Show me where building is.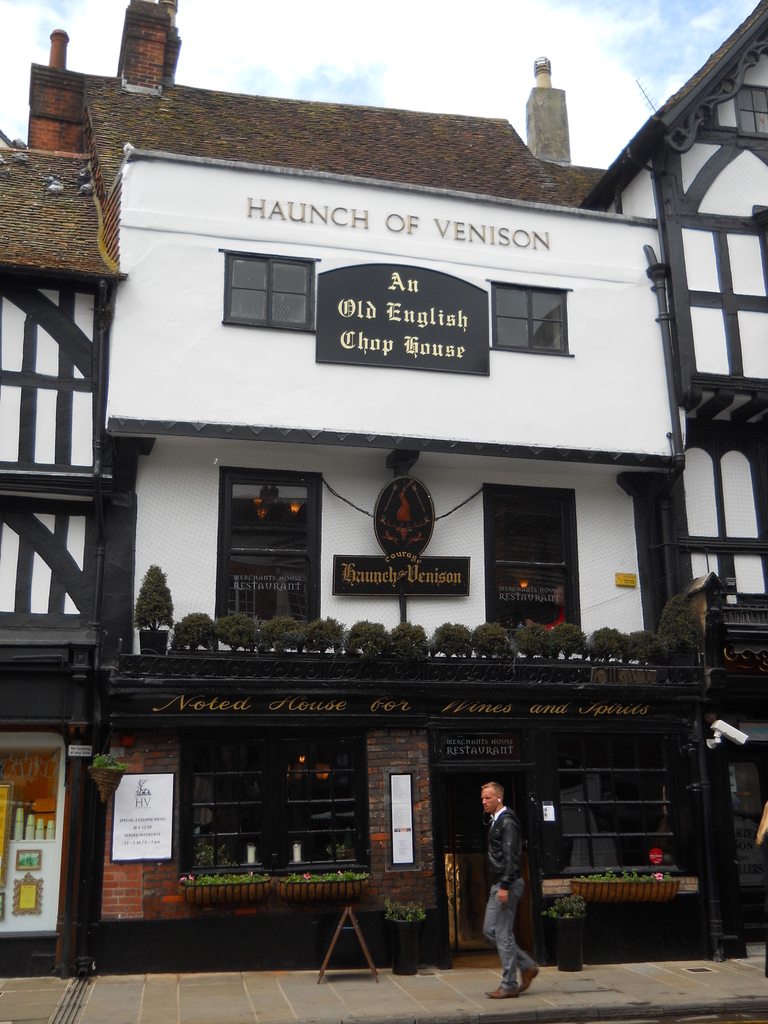
building is at <region>576, 8, 767, 945</region>.
